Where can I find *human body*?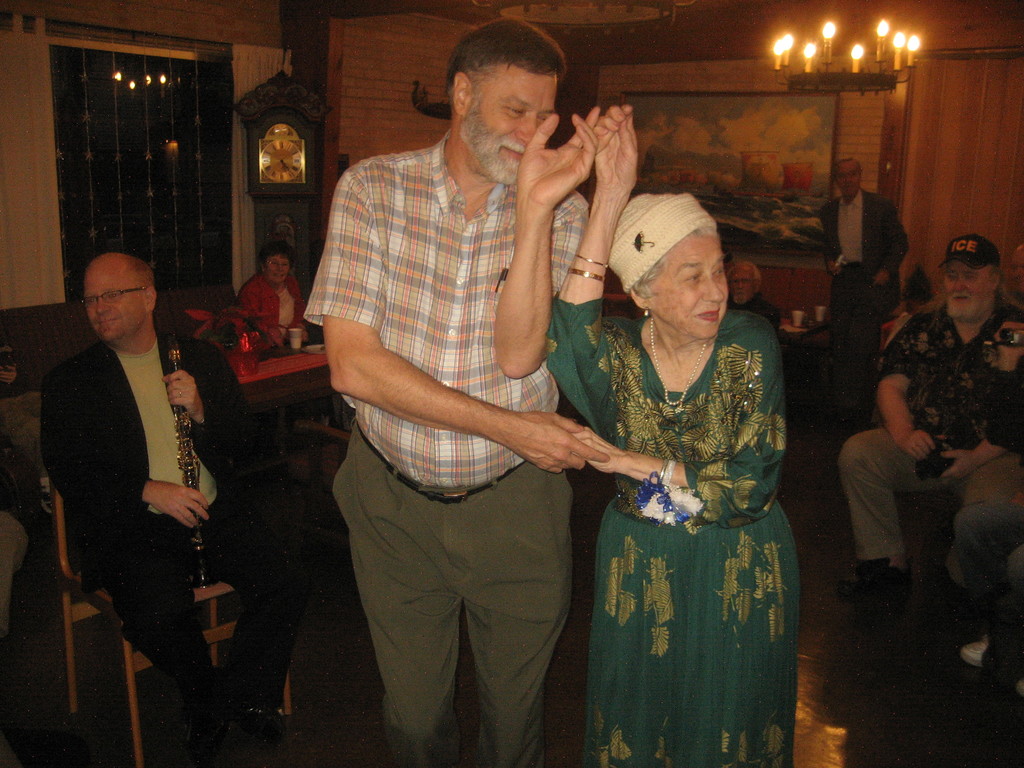
You can find it at 536, 97, 794, 767.
